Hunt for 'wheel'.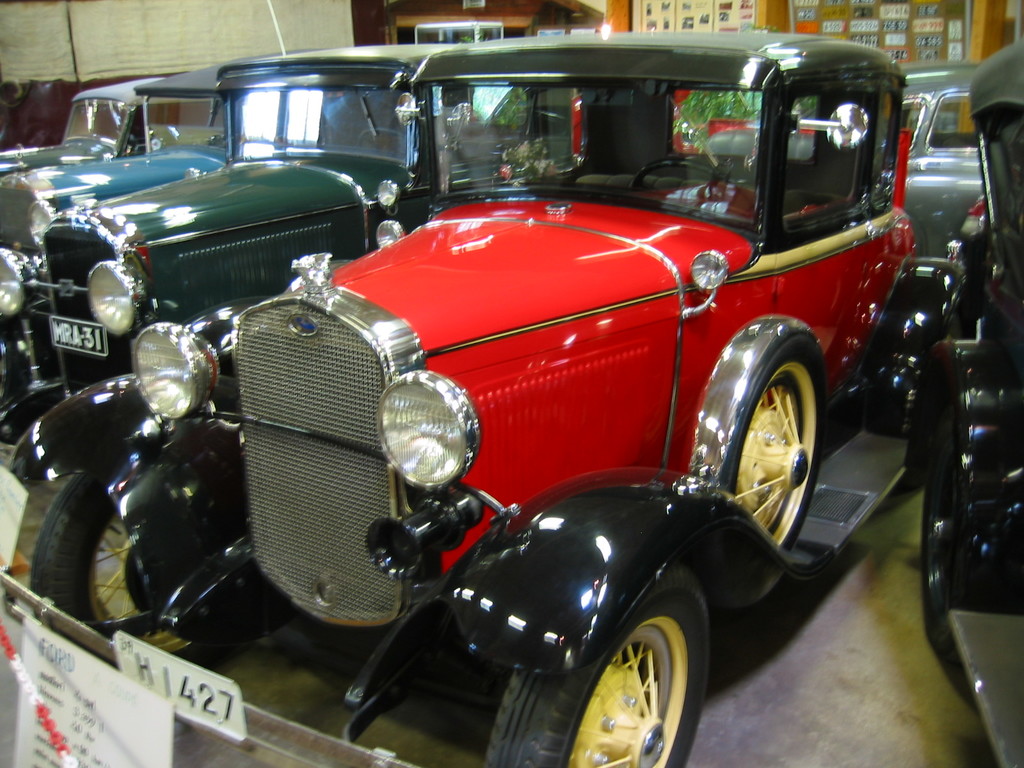
Hunted down at <region>361, 125, 407, 163</region>.
